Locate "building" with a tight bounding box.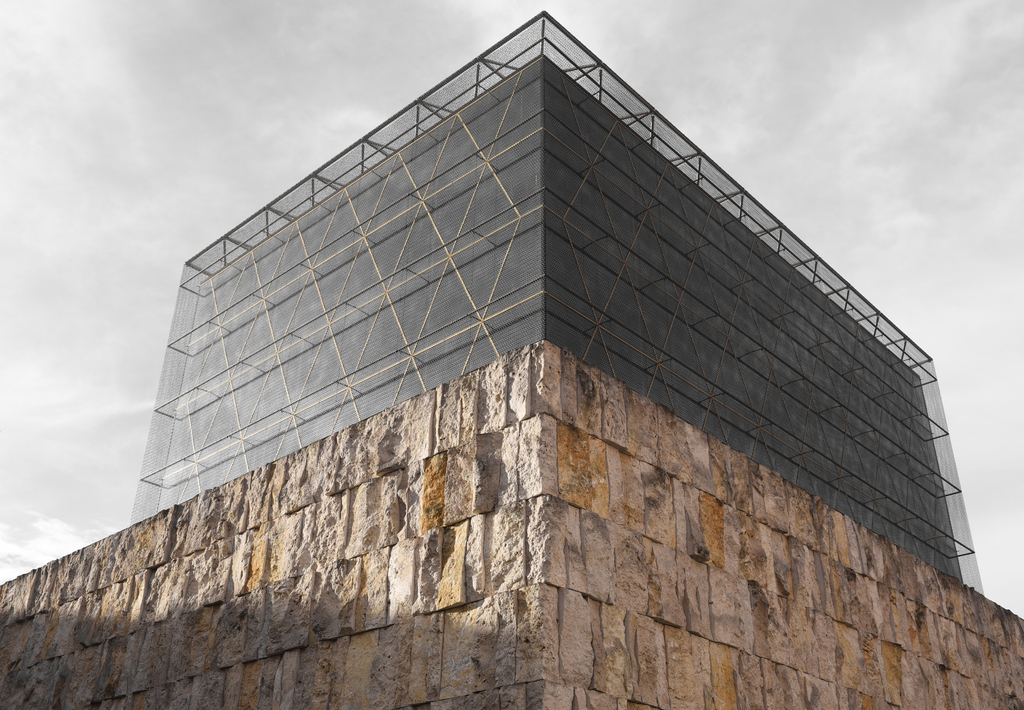
[x1=122, y1=6, x2=988, y2=597].
